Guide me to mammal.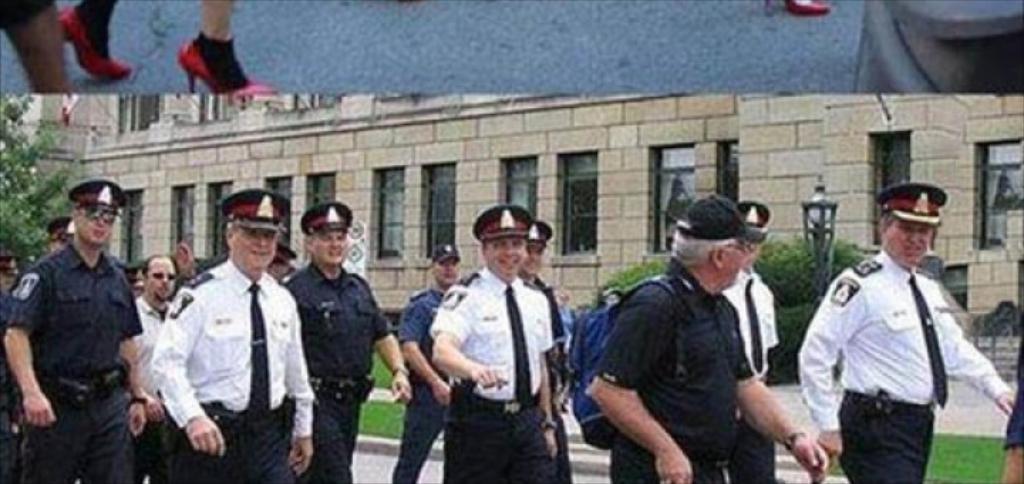
Guidance: (592,192,829,483).
